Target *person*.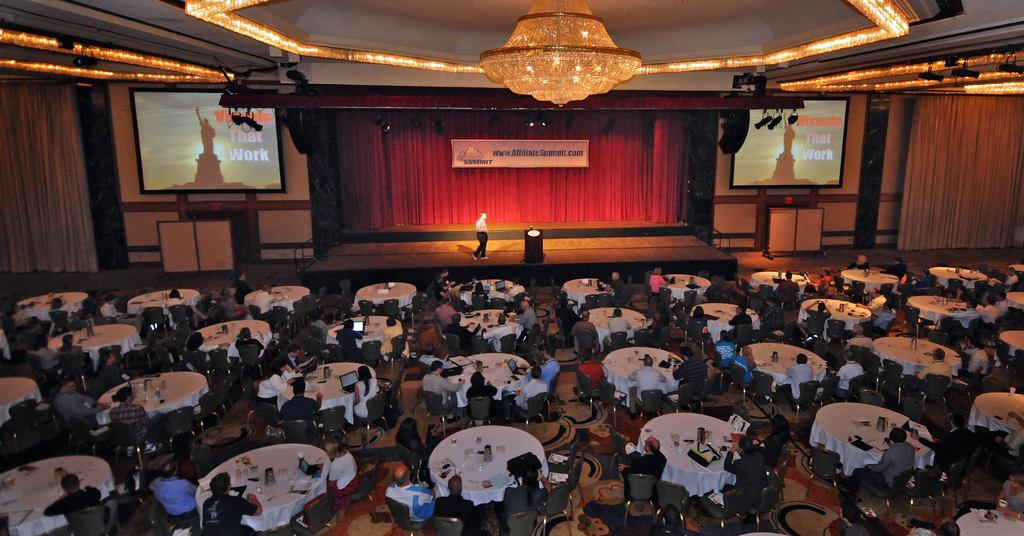
Target region: x1=822 y1=350 x2=865 y2=400.
